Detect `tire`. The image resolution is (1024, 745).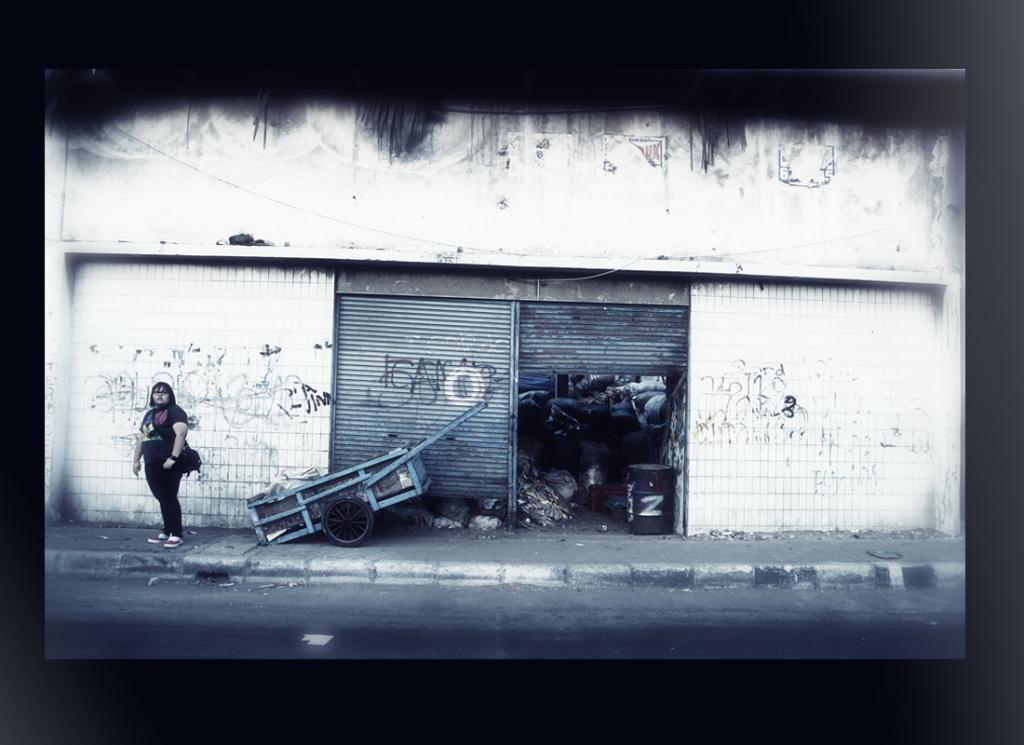
x1=320 y1=494 x2=373 y2=546.
